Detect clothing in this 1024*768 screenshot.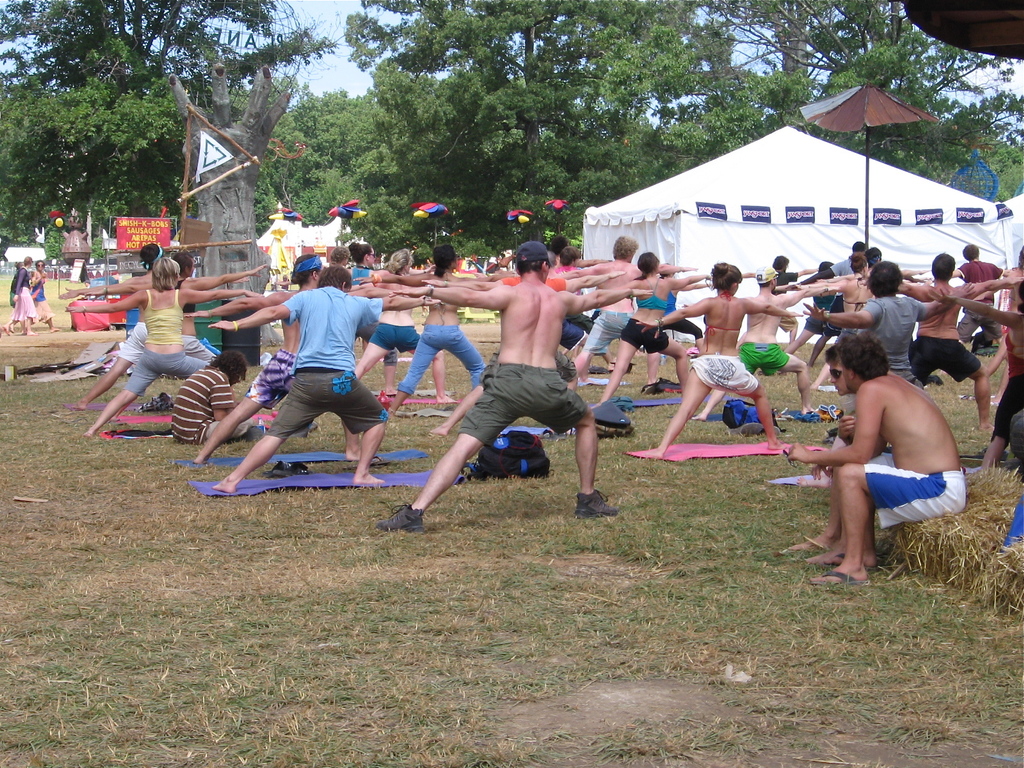
Detection: bbox(687, 357, 755, 397).
